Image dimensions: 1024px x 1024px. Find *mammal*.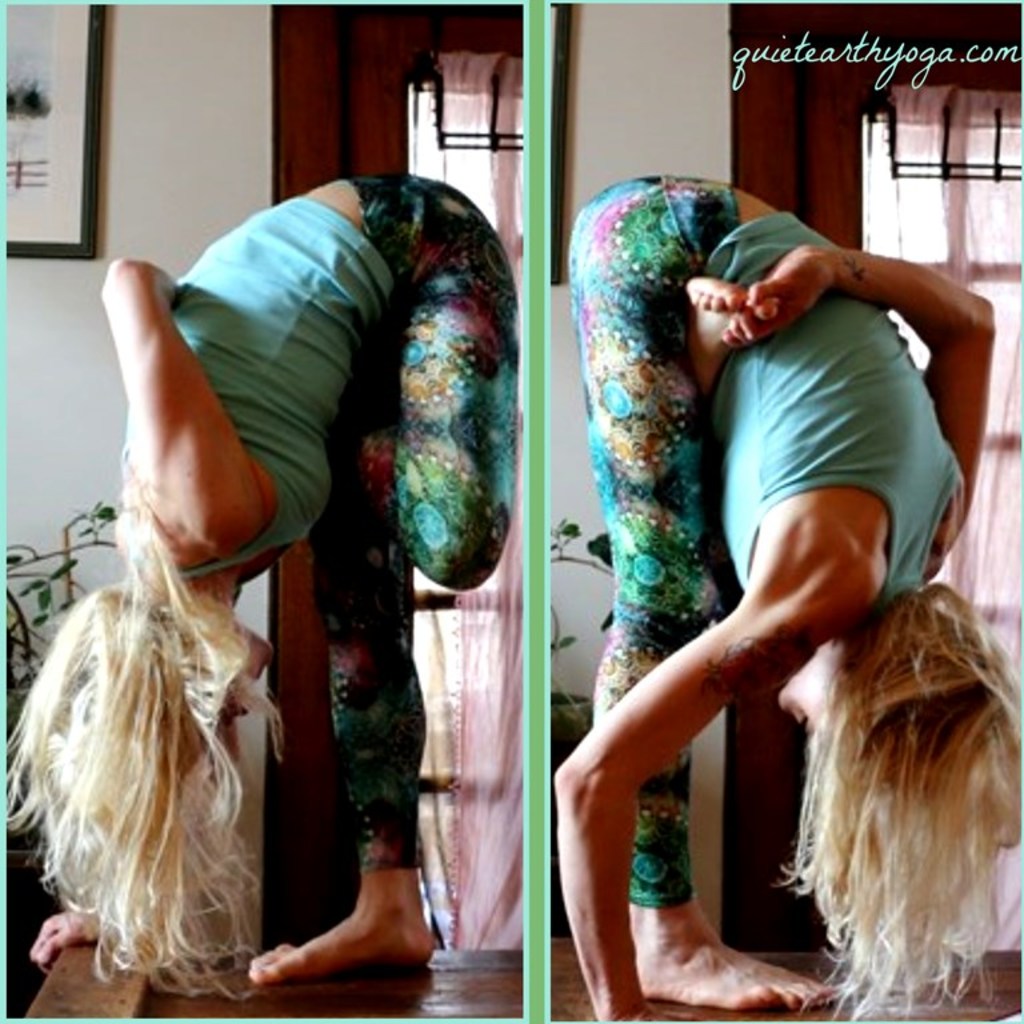
select_region(0, 169, 520, 995).
